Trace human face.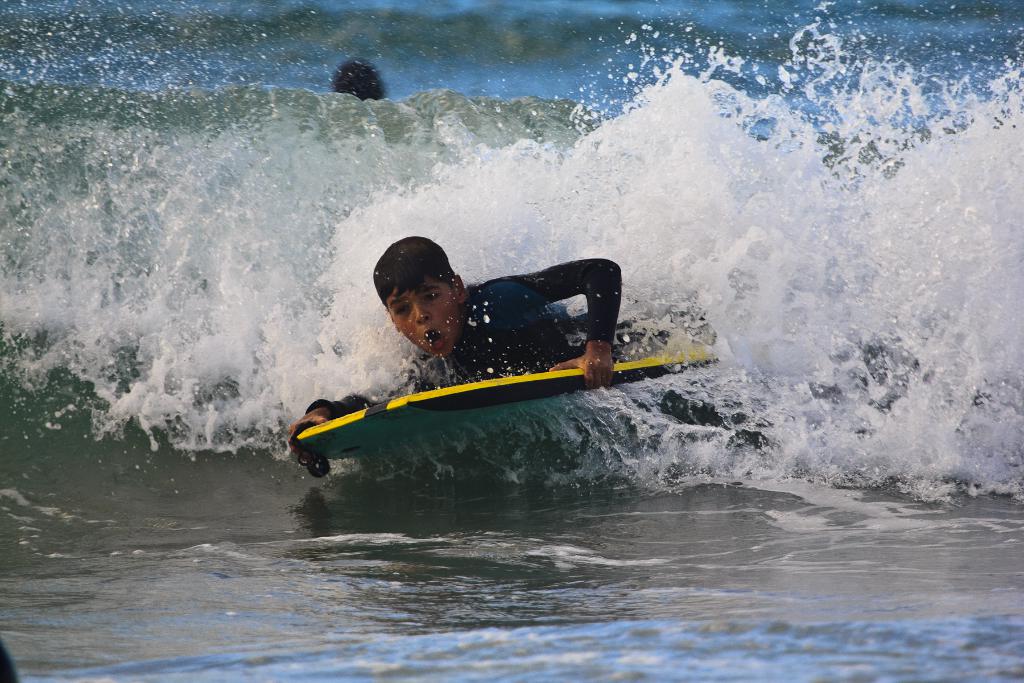
Traced to box=[383, 273, 456, 358].
